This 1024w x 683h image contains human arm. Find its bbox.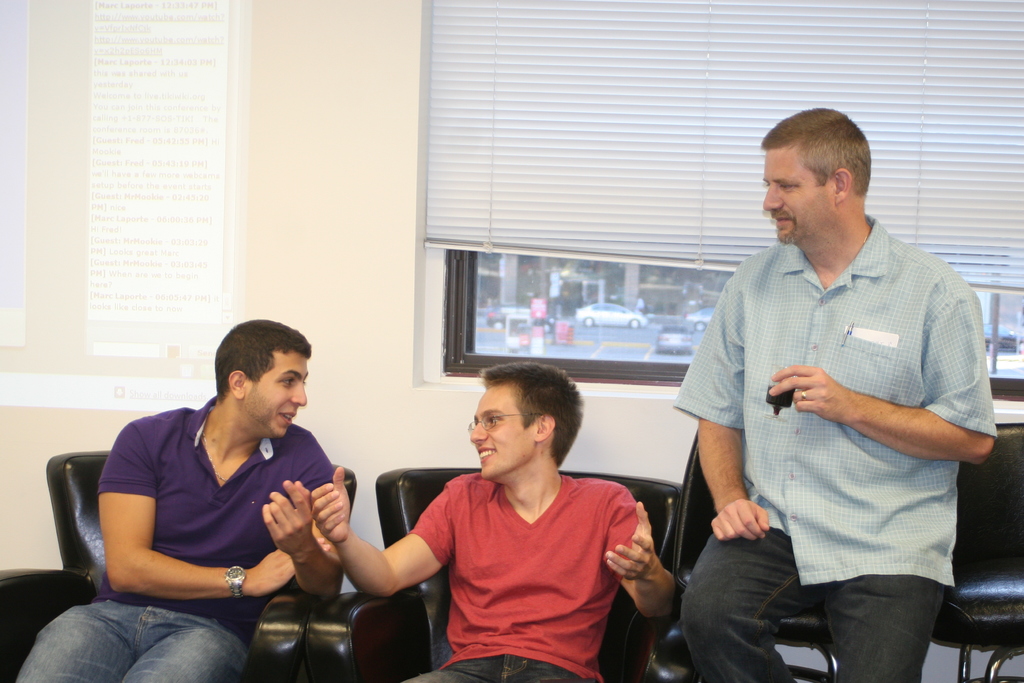
Rect(314, 465, 455, 600).
